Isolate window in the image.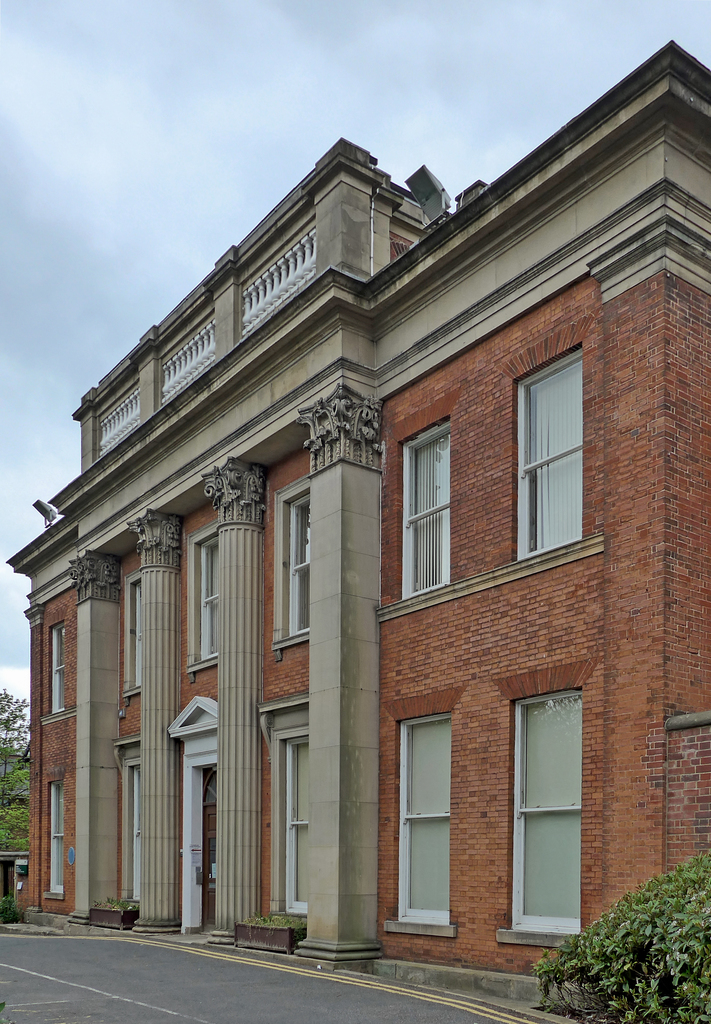
Isolated region: [x1=120, y1=571, x2=147, y2=690].
